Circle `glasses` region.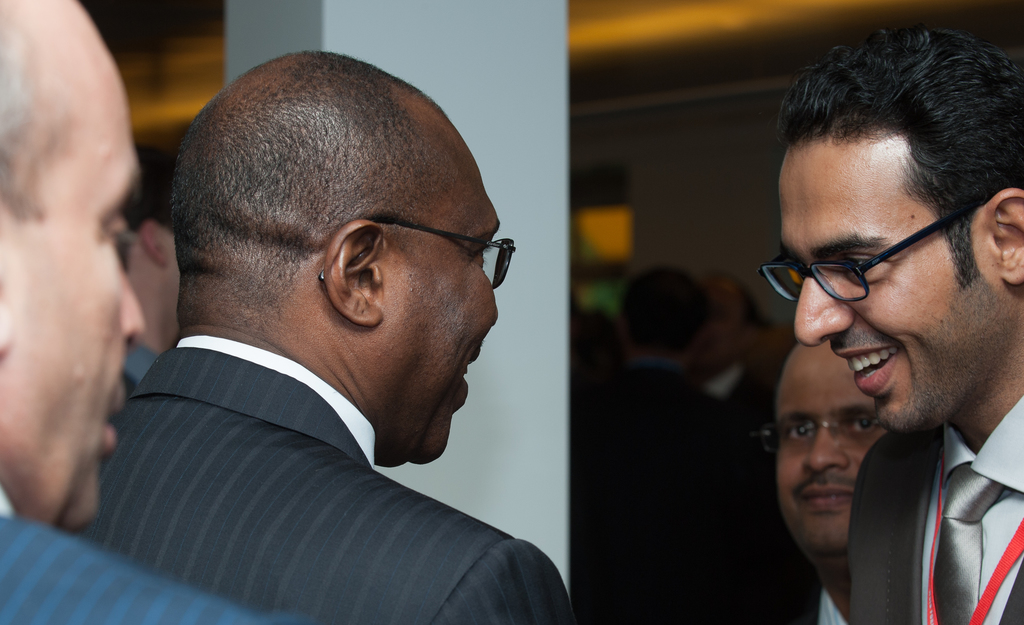
Region: (x1=314, y1=216, x2=514, y2=286).
